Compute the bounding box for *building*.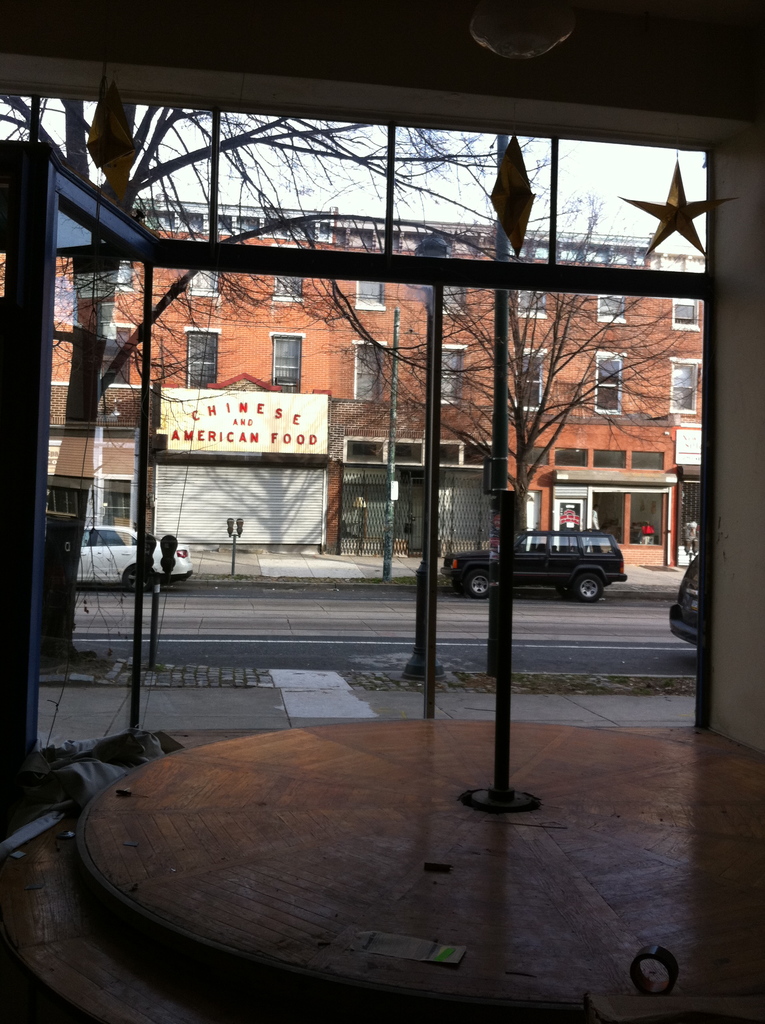
49,237,705,554.
